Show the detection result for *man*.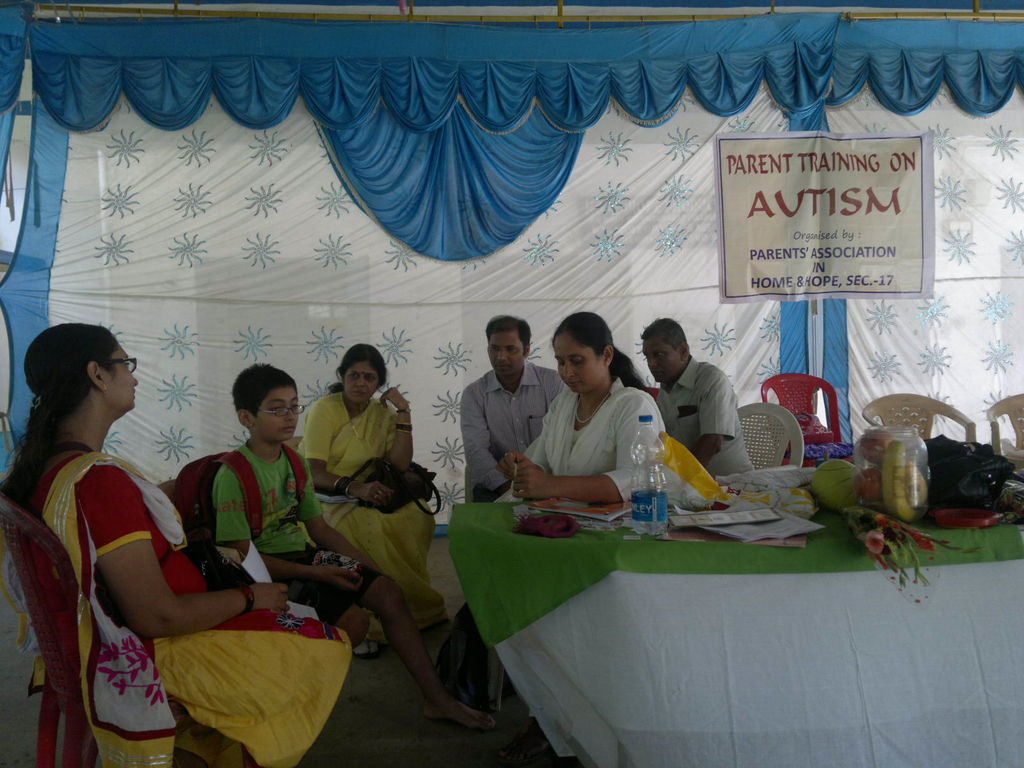
x1=446 y1=310 x2=557 y2=510.
